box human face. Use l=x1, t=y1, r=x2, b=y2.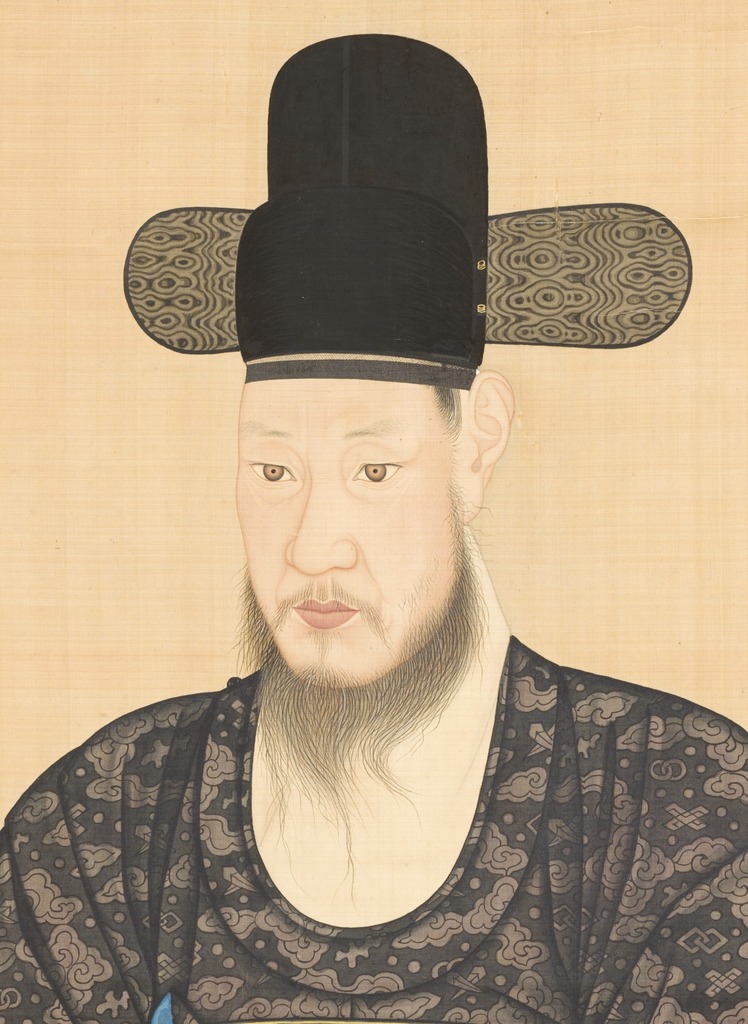
l=237, t=378, r=459, b=688.
